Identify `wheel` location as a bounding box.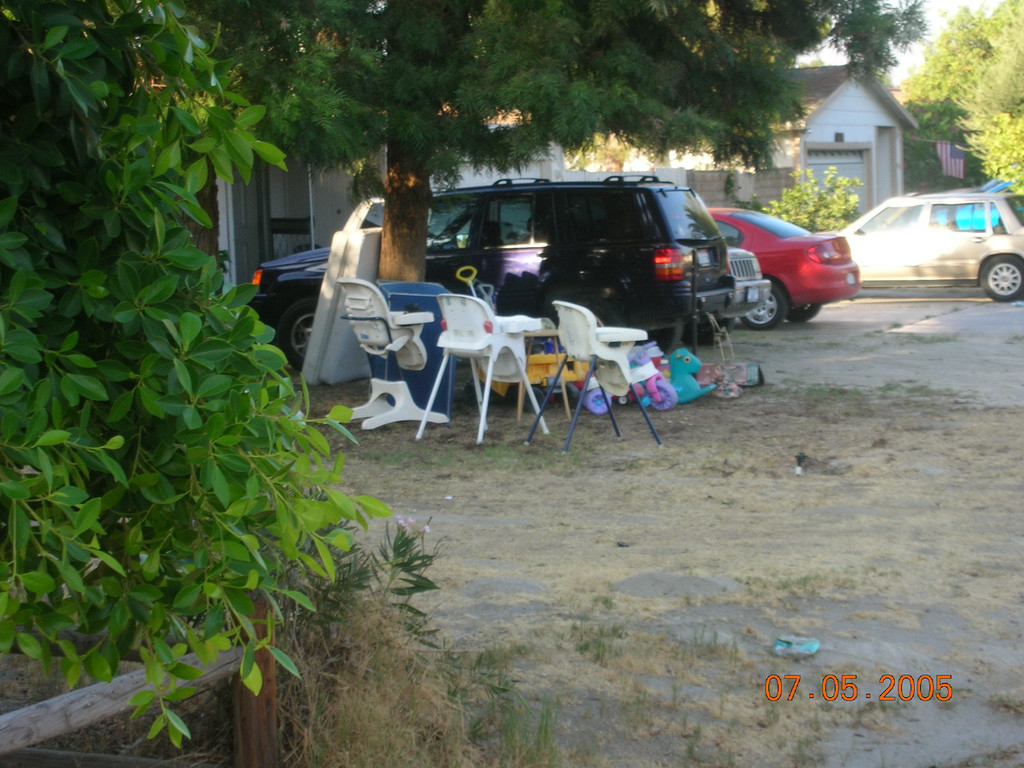
(left=461, top=384, right=483, bottom=404).
